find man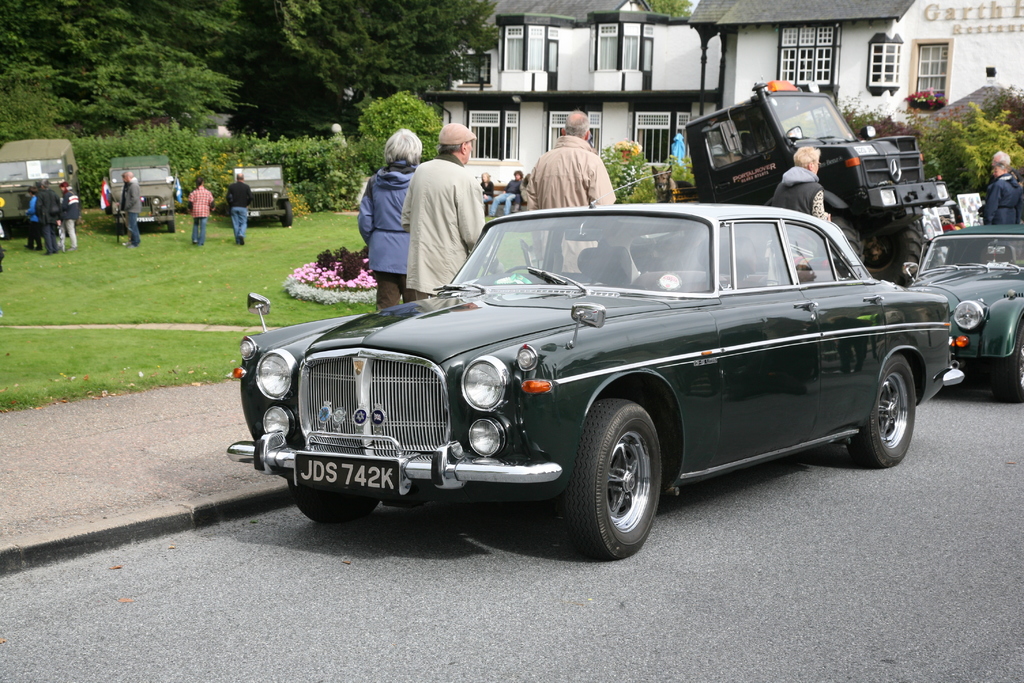
x1=523 y1=113 x2=614 y2=277
